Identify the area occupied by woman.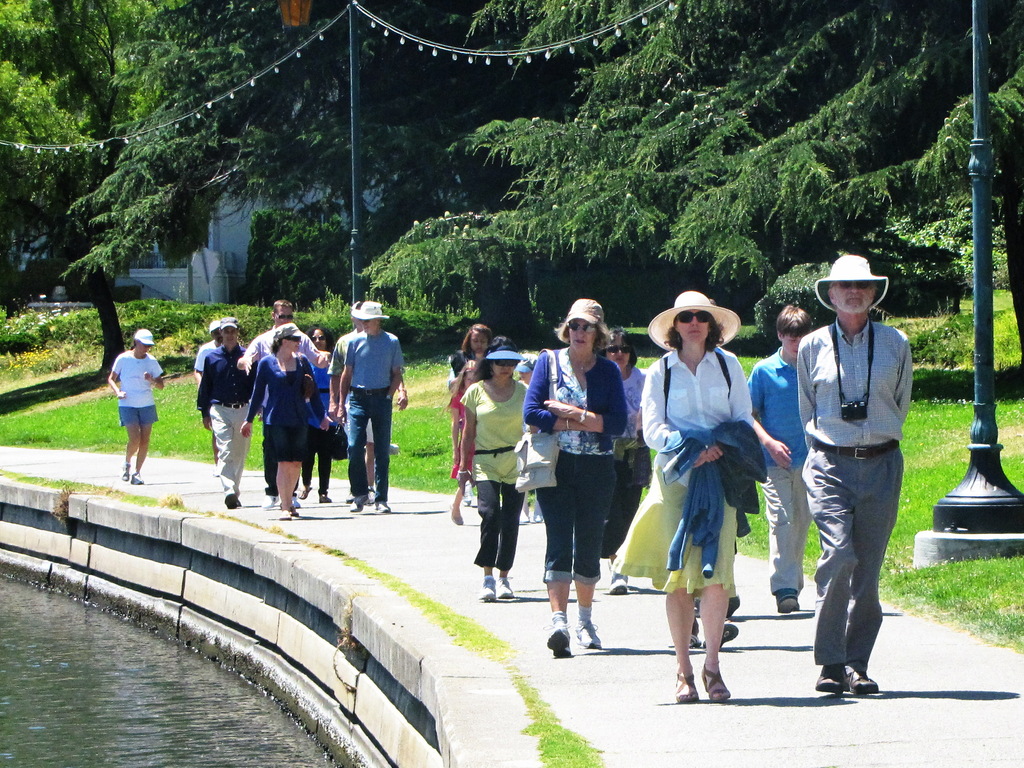
Area: (296,325,348,503).
